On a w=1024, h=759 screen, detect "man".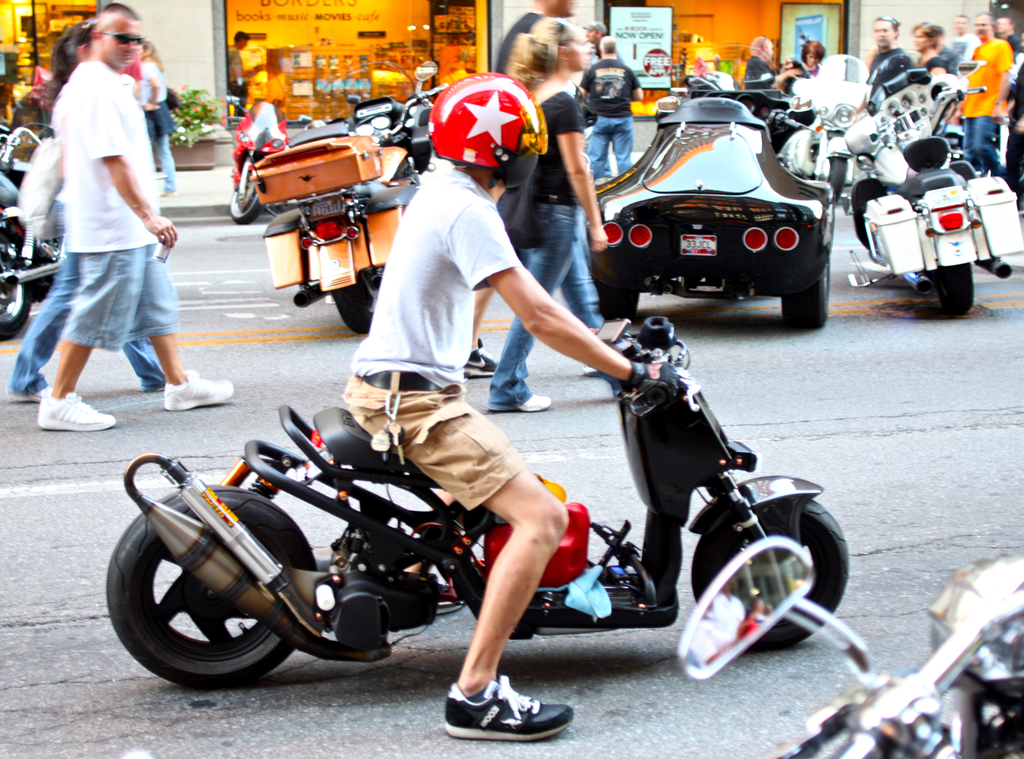
l=913, t=24, r=949, b=74.
